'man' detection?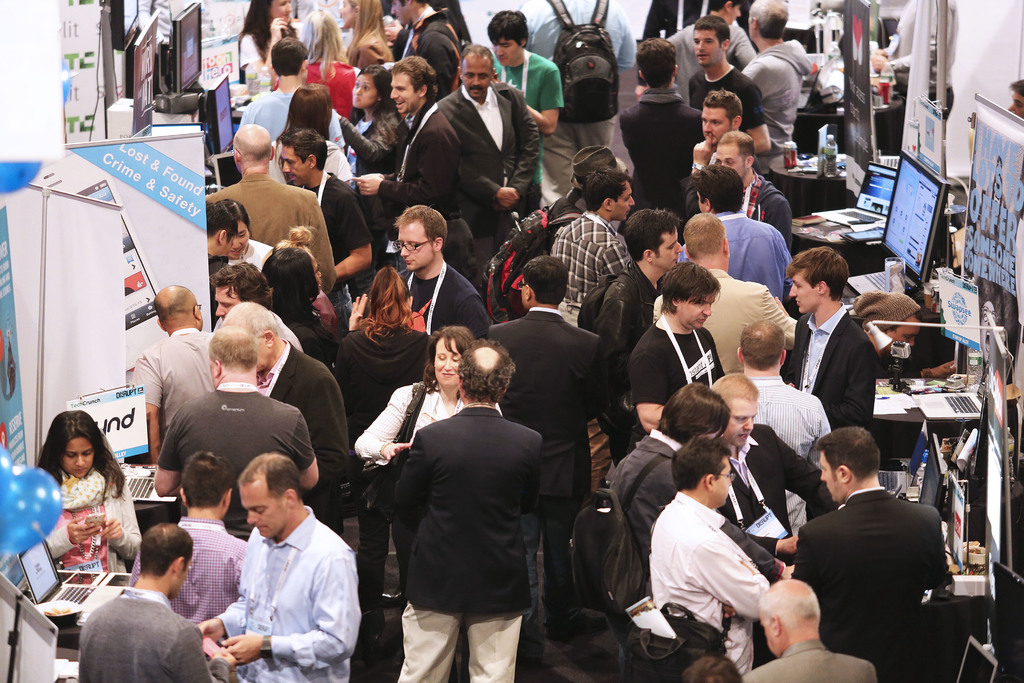
<bbox>778, 432, 963, 667</bbox>
